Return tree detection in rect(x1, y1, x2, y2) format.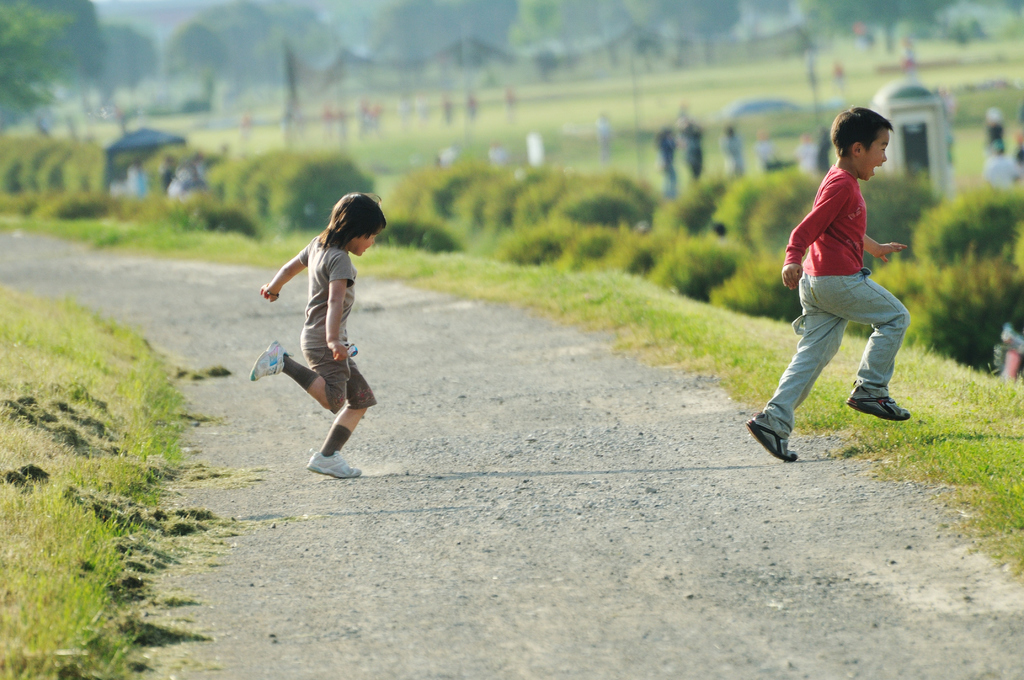
rect(92, 24, 160, 111).
